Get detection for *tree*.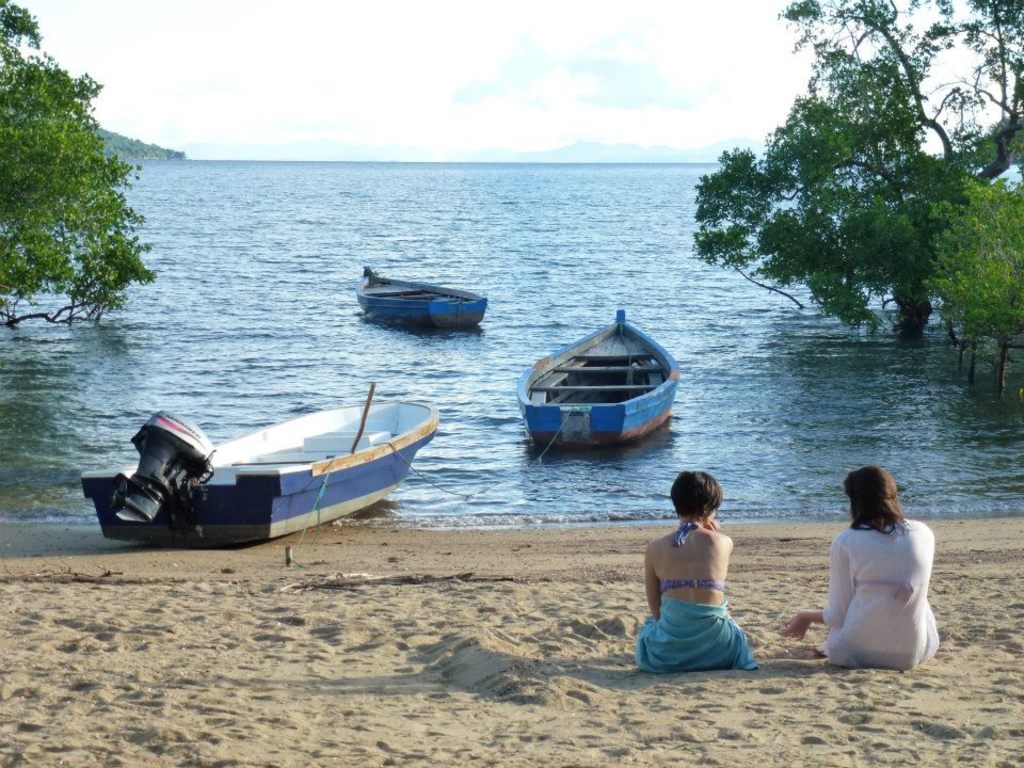
Detection: 694, 0, 1023, 349.
